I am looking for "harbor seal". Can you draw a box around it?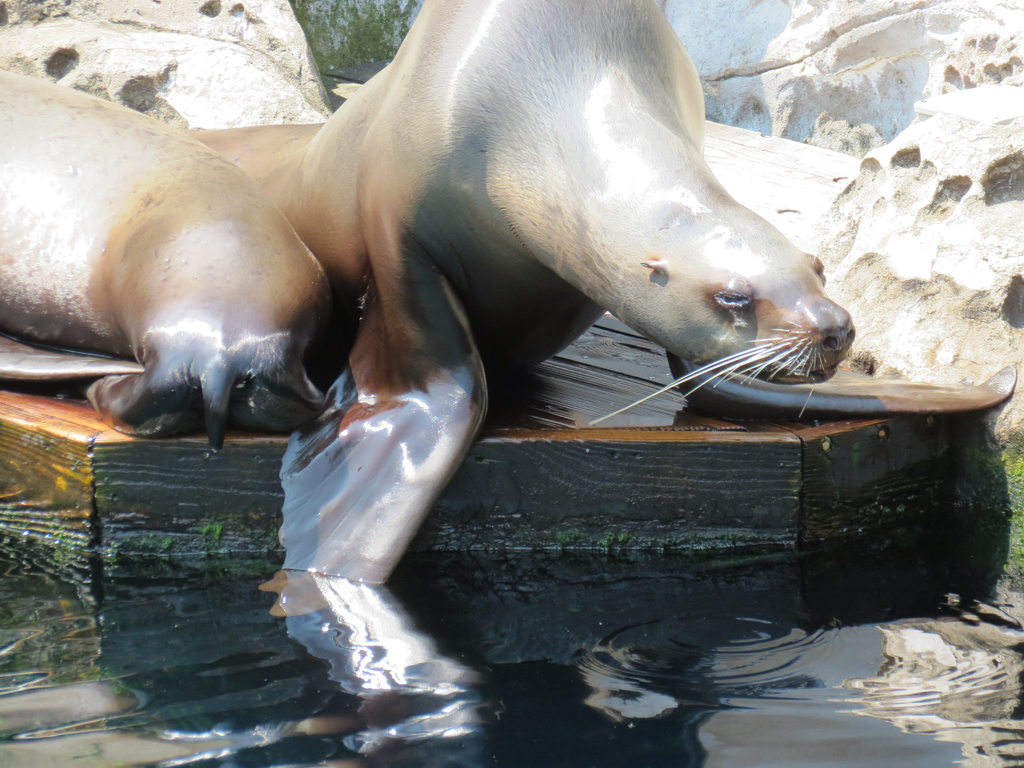
Sure, the bounding box is bbox=(0, 70, 332, 454).
